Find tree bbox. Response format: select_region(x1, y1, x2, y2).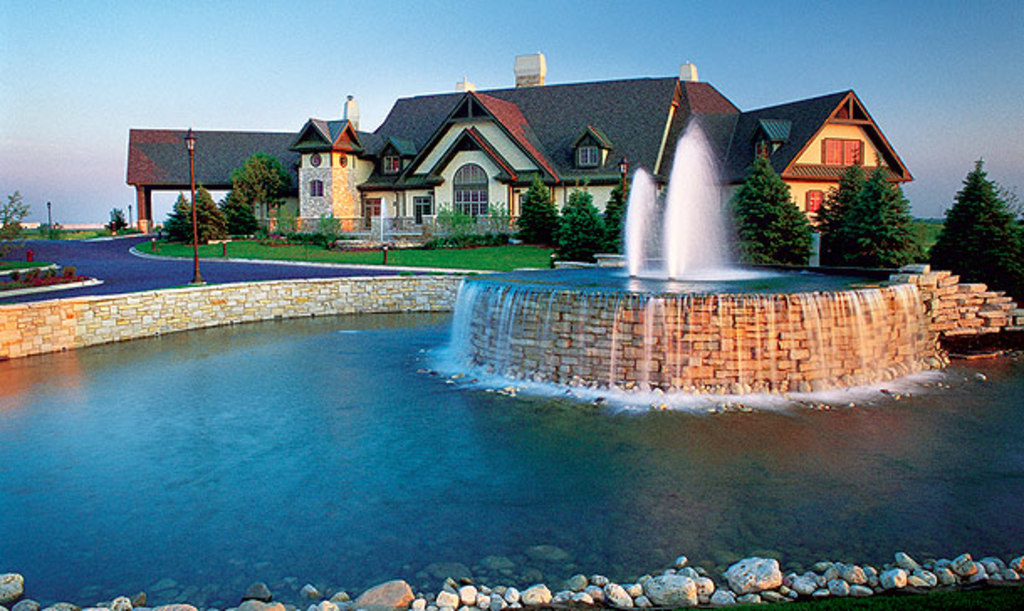
select_region(230, 153, 295, 220).
